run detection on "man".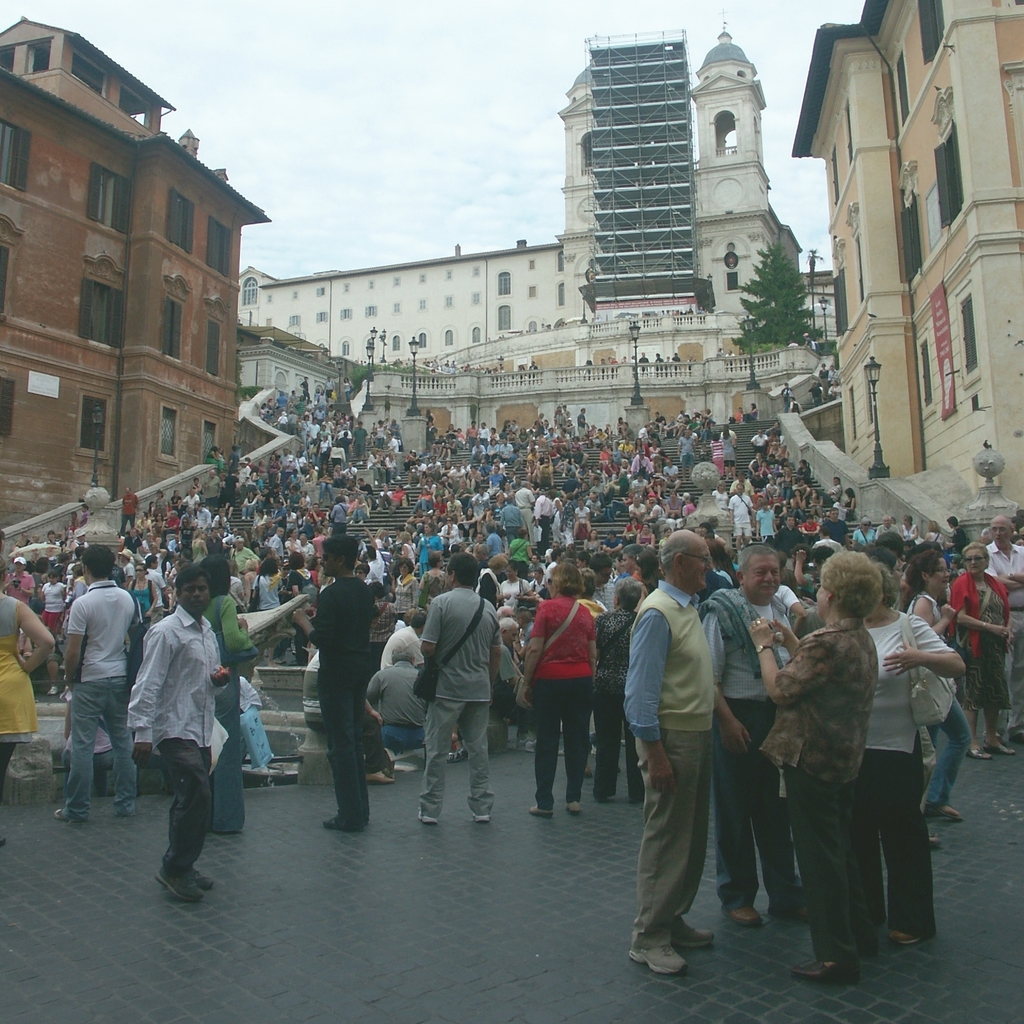
Result: locate(265, 488, 277, 502).
